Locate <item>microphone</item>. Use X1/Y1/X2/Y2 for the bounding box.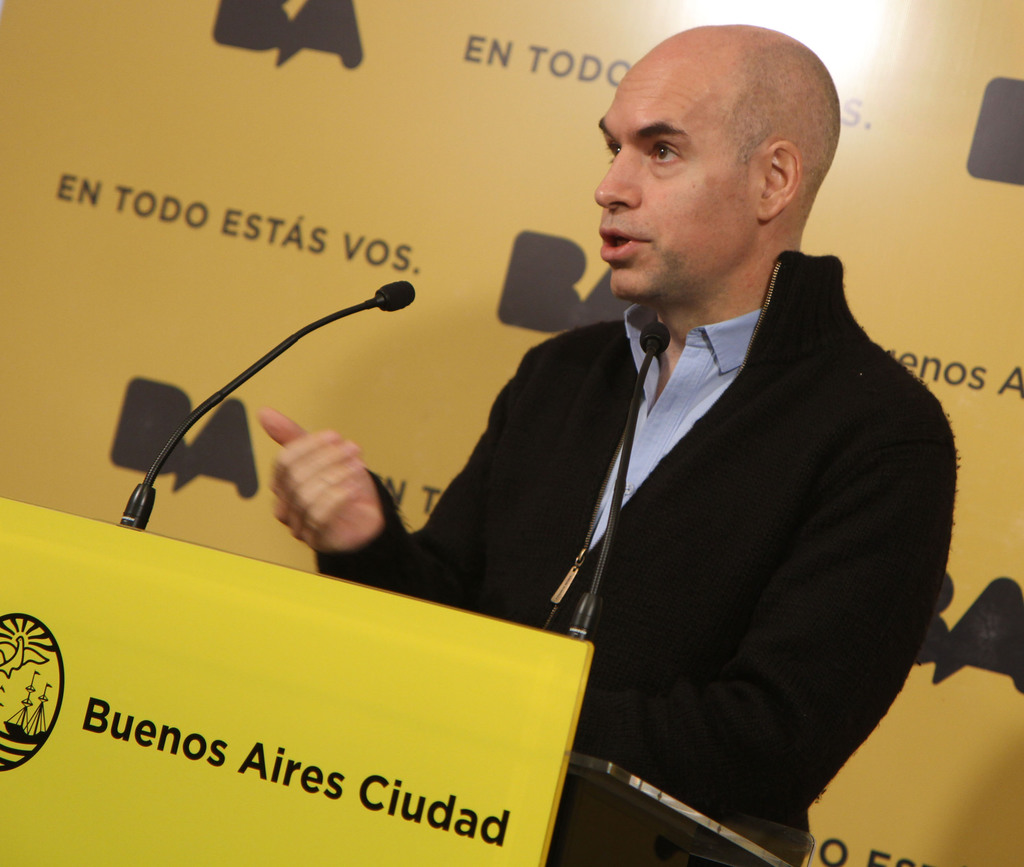
639/324/669/353.
